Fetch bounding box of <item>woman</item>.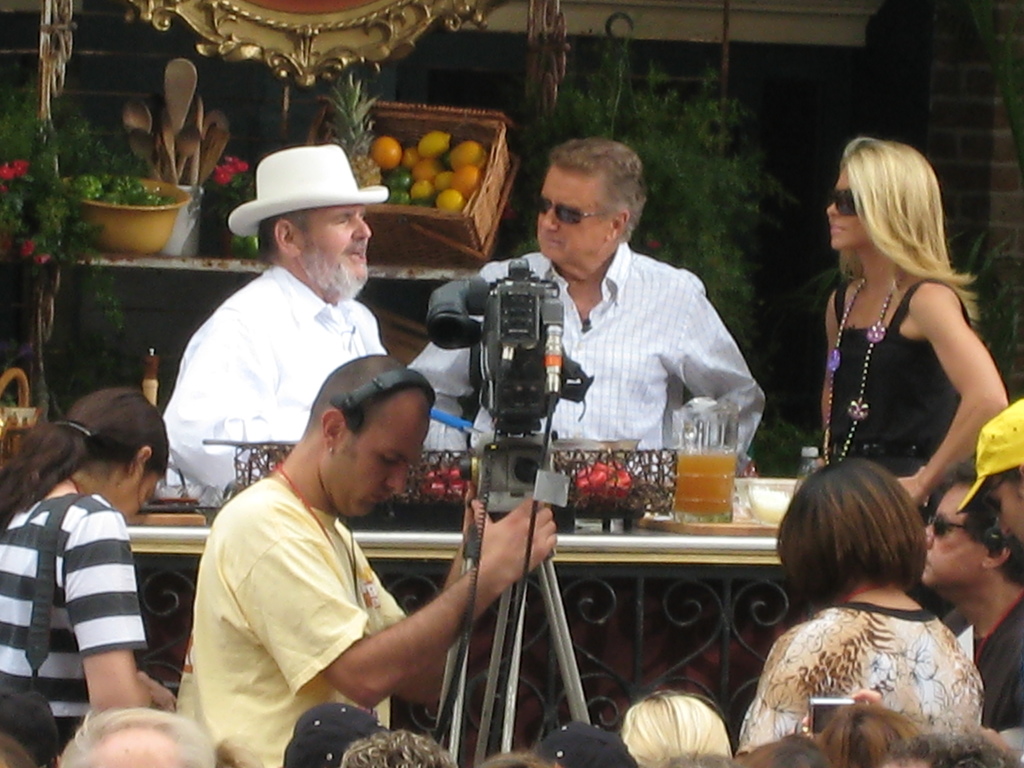
Bbox: <bbox>781, 135, 1005, 593</bbox>.
